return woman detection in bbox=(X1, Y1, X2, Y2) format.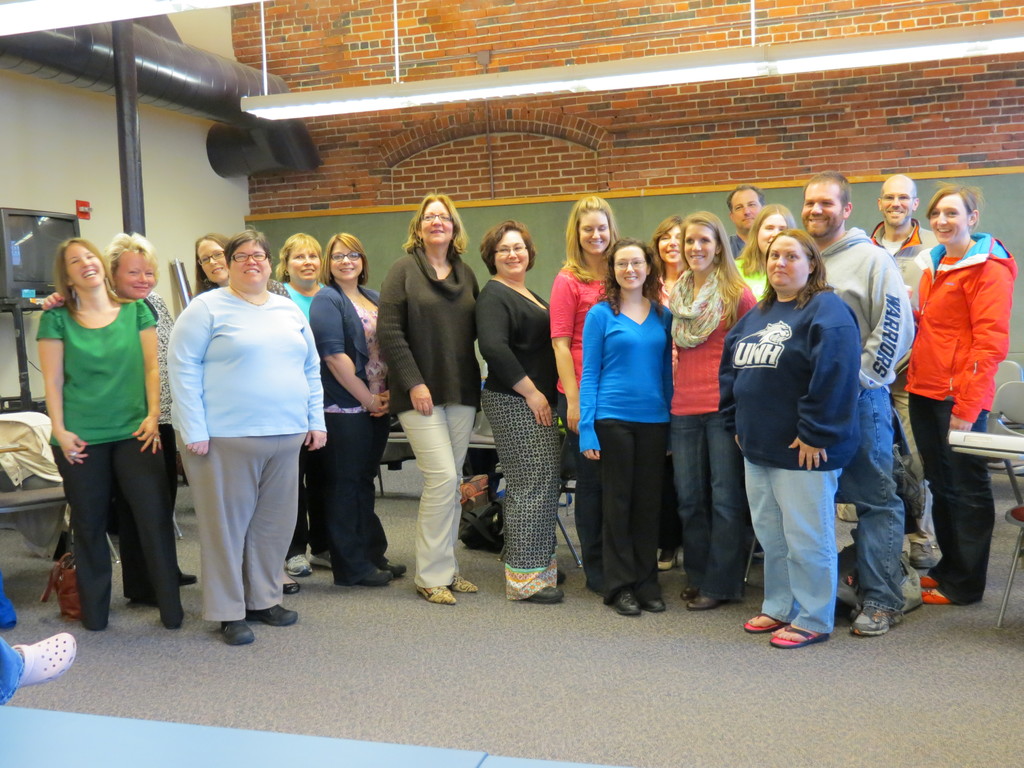
bbox=(468, 225, 579, 607).
